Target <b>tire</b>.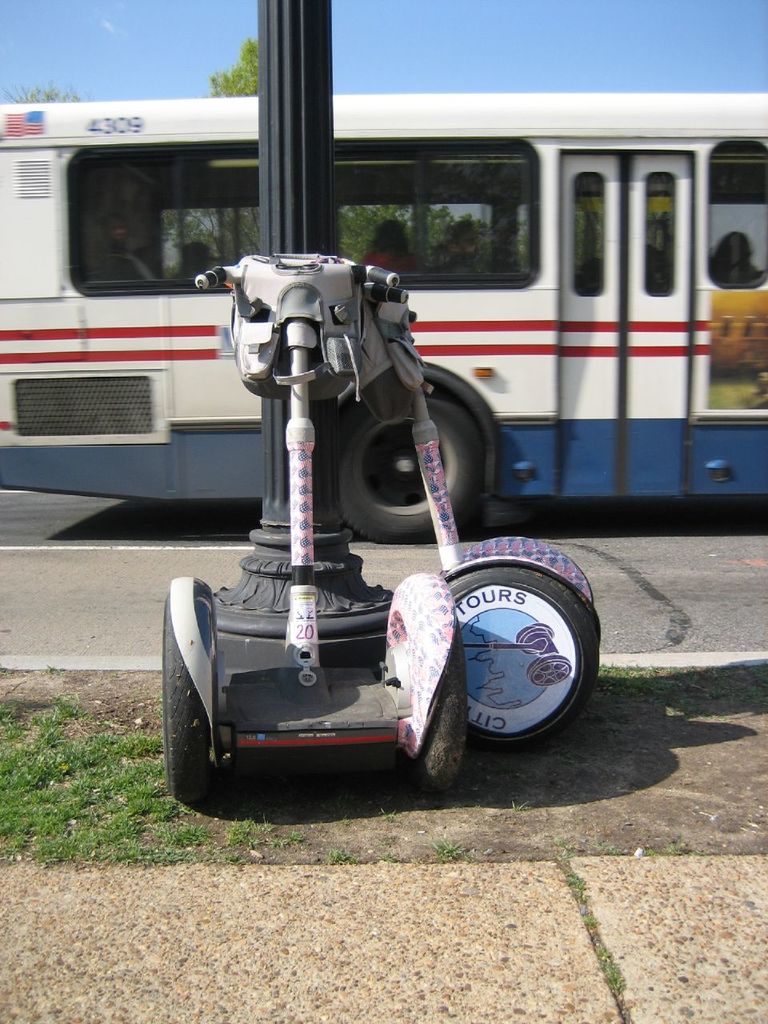
Target region: x1=166 y1=596 x2=207 y2=802.
